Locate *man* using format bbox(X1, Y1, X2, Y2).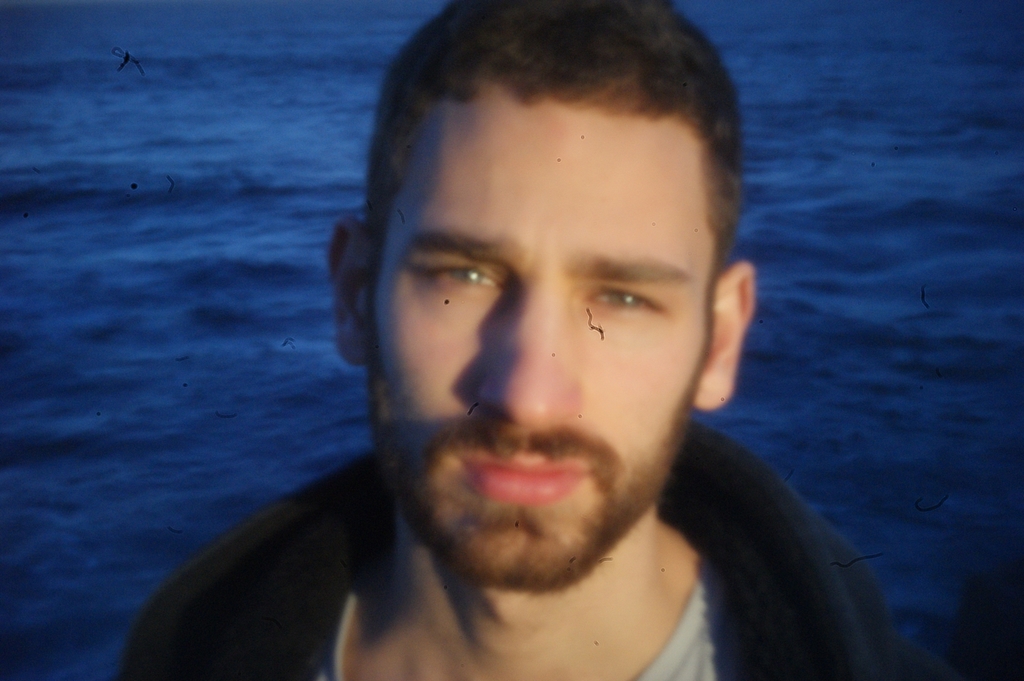
bbox(142, 24, 917, 678).
